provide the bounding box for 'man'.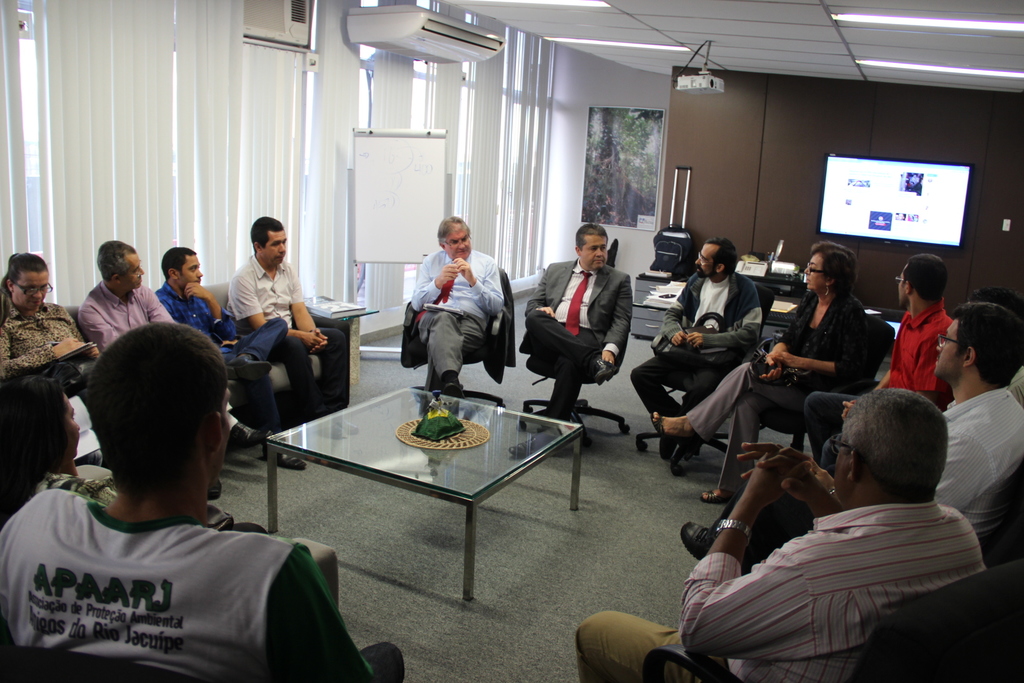
<region>799, 255, 952, 464</region>.
